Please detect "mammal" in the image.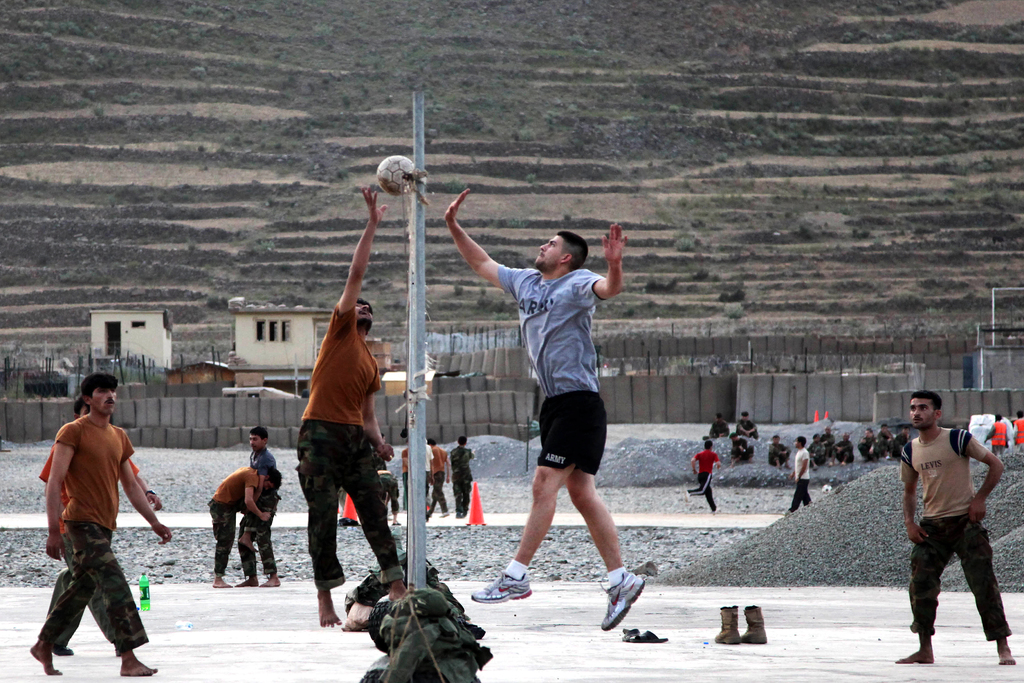
select_region(204, 466, 278, 584).
